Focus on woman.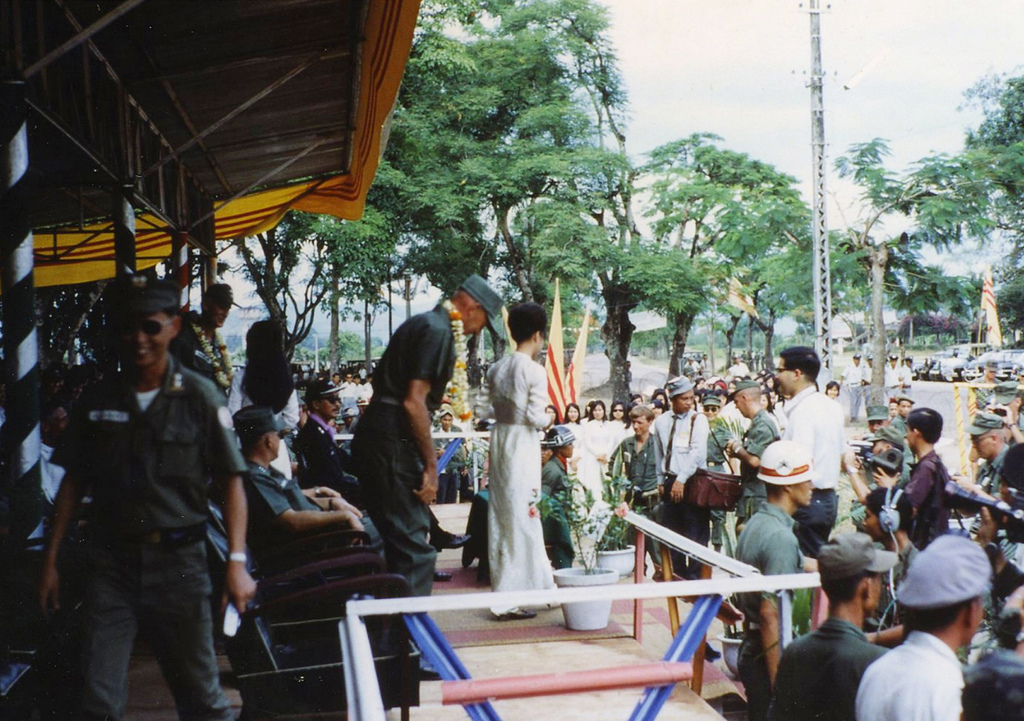
Focused at 821,377,839,403.
